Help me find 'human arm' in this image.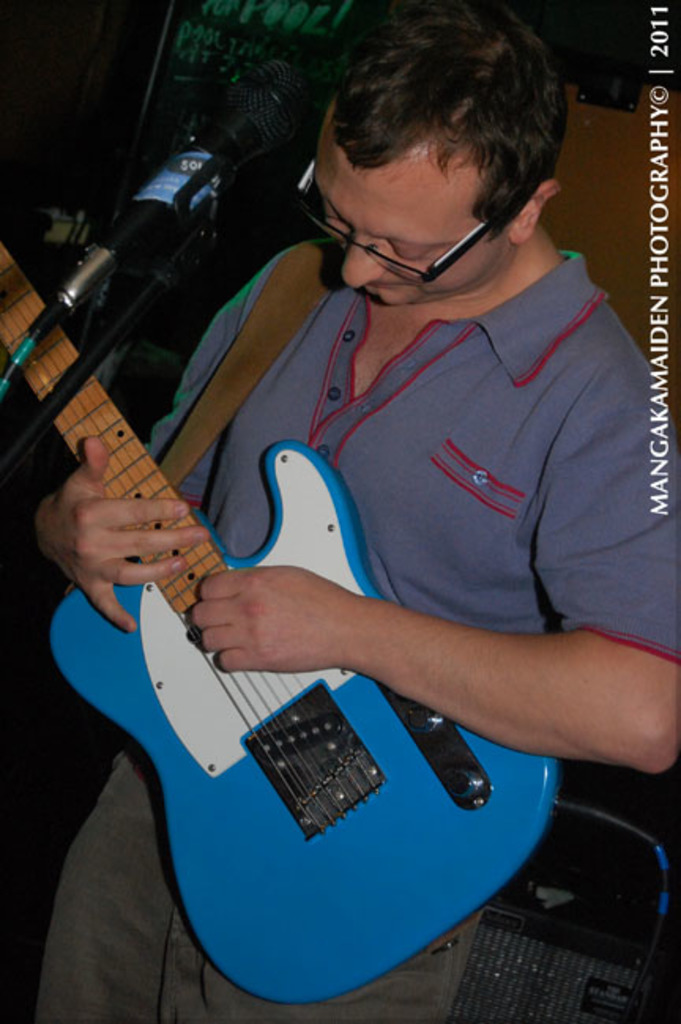
Found it: region(17, 432, 211, 635).
